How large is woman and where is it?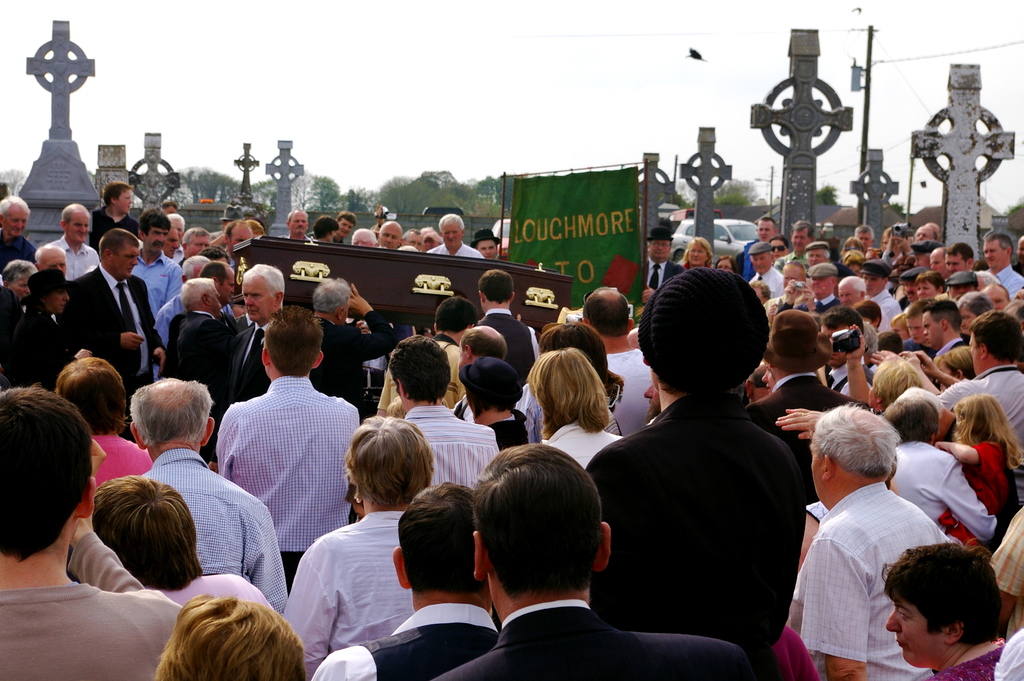
Bounding box: x1=520 y1=346 x2=625 y2=470.
